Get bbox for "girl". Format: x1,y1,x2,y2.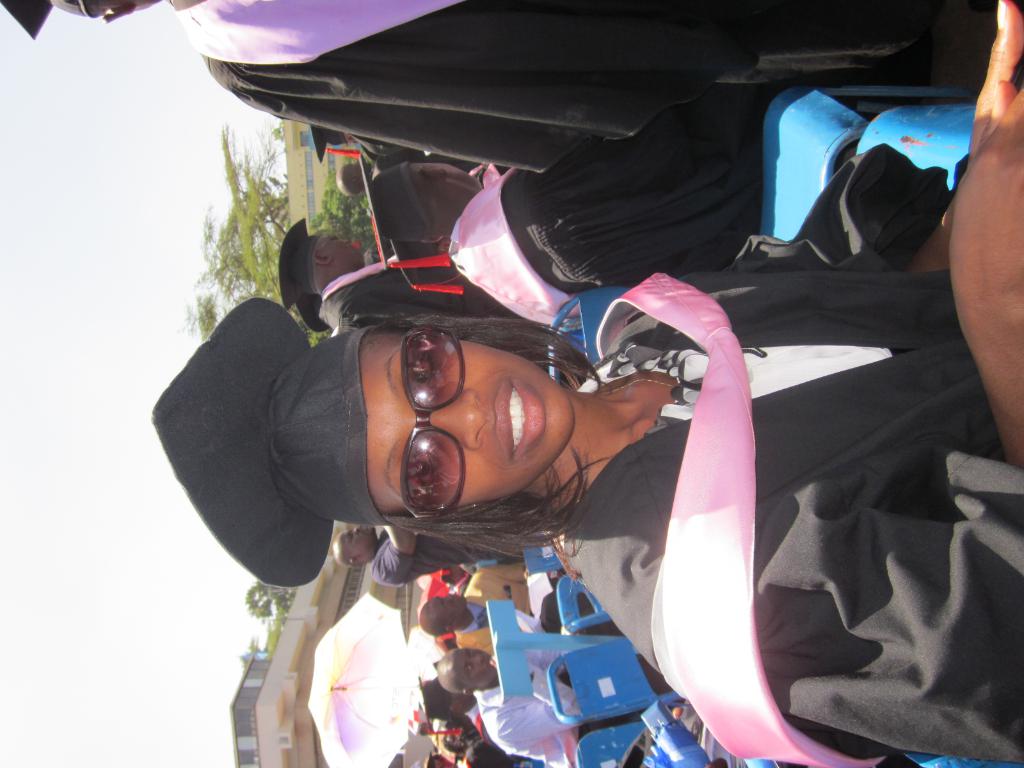
146,0,1023,767.
